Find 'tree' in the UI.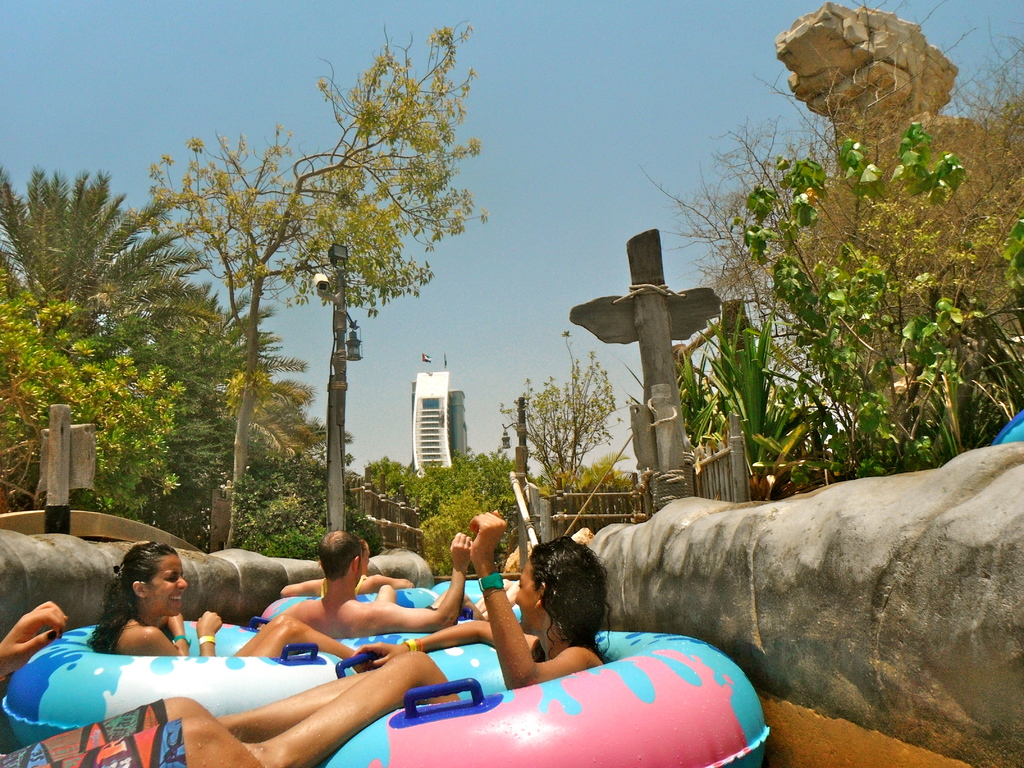
UI element at 118:16:493:553.
